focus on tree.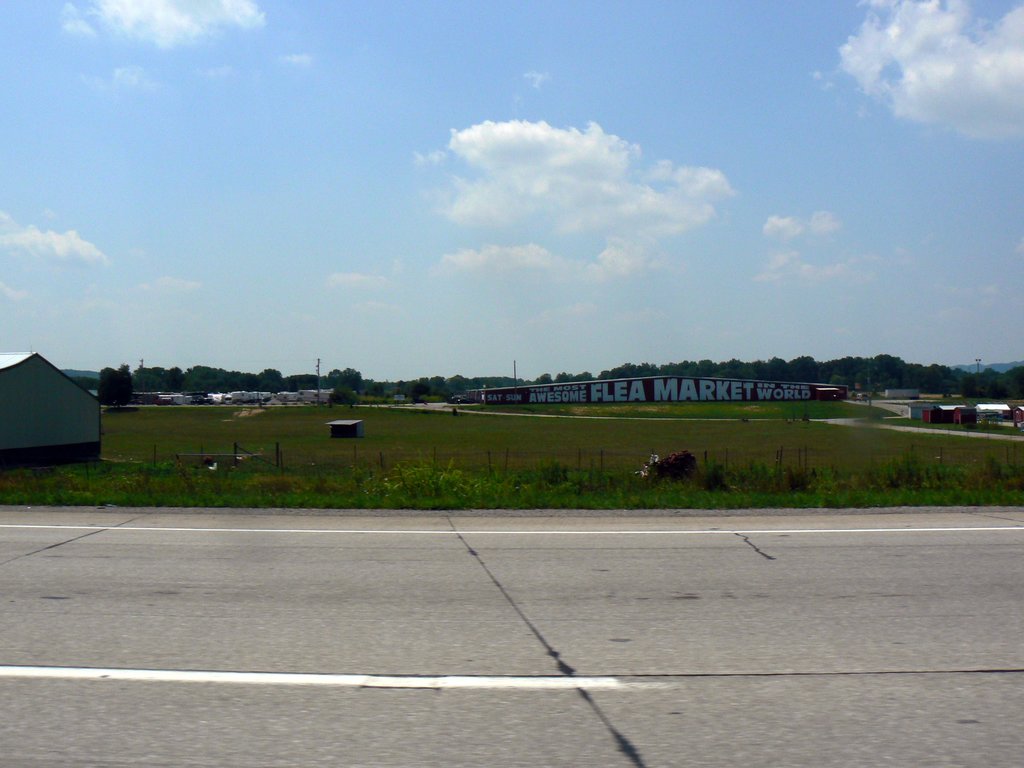
Focused at crop(251, 365, 284, 390).
